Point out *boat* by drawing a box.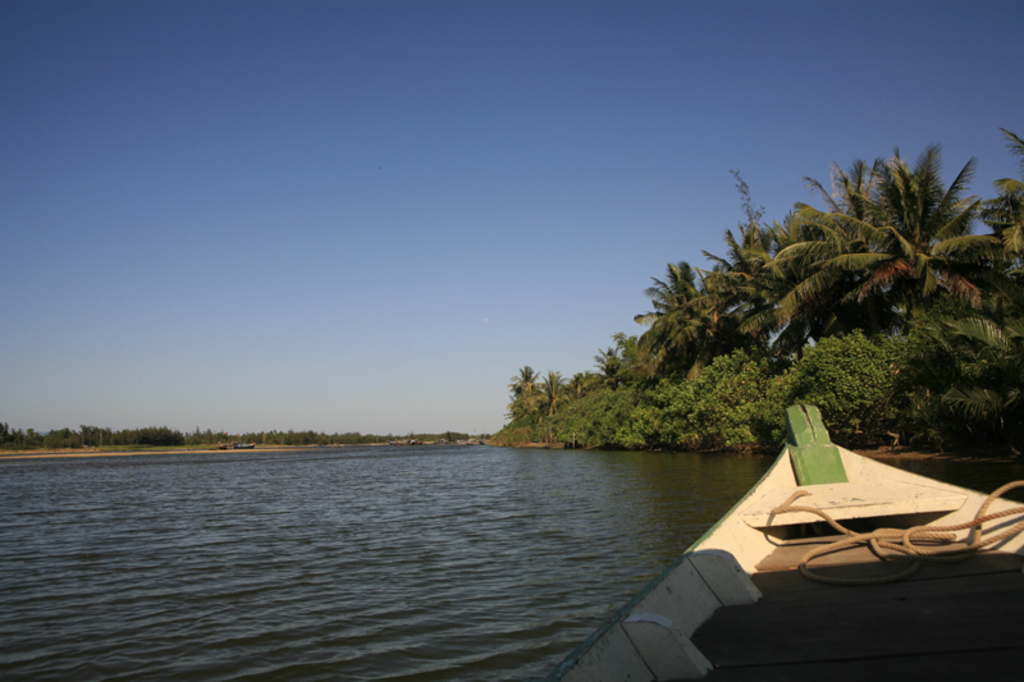
bbox=[563, 408, 1023, 632].
